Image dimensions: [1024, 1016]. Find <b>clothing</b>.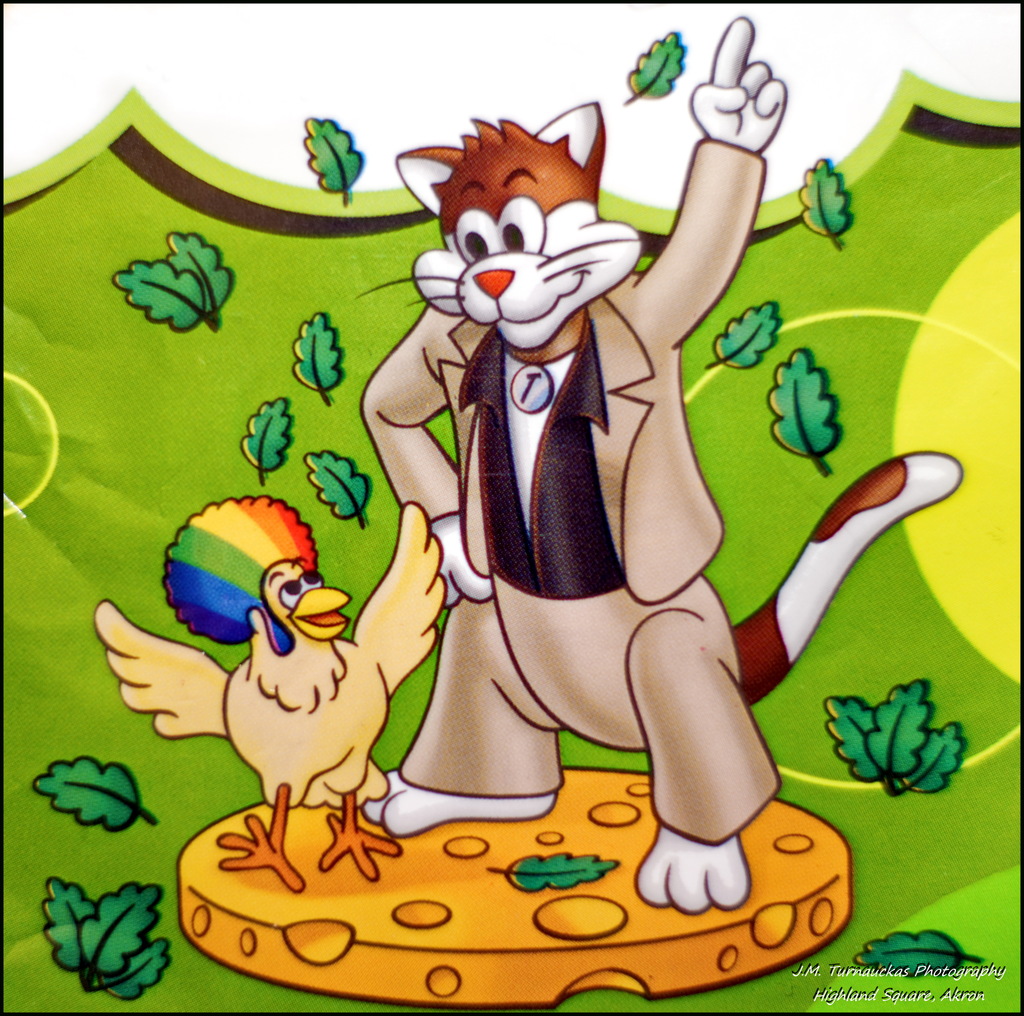
[346, 202, 774, 837].
